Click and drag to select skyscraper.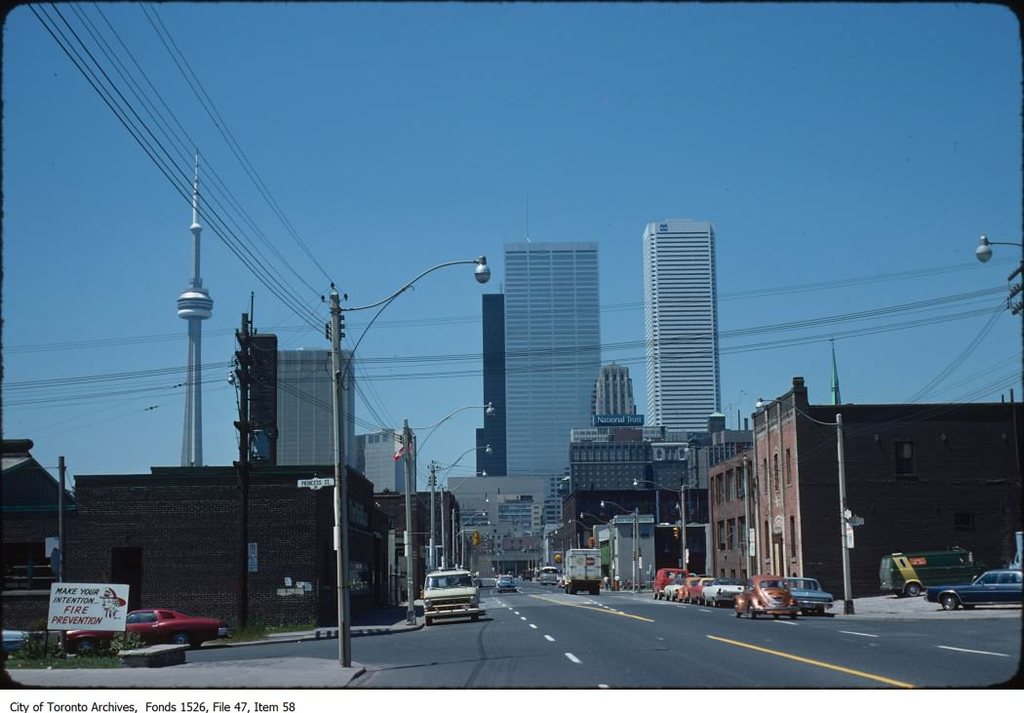
Selection: select_region(355, 428, 423, 496).
